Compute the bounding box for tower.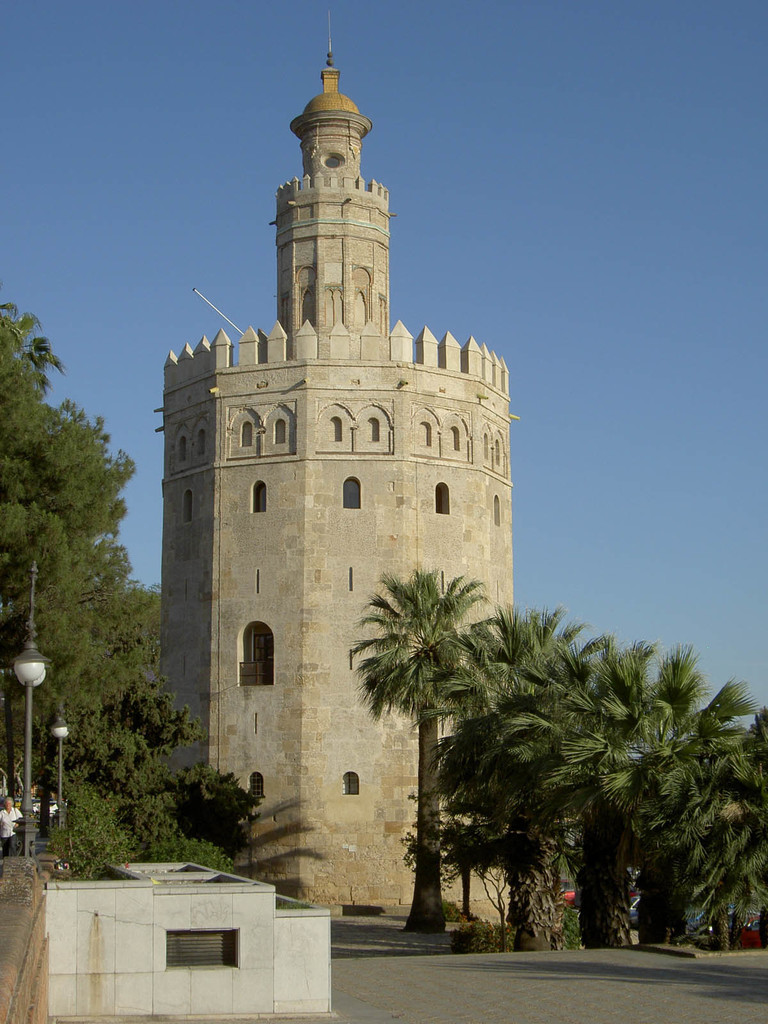
select_region(137, 12, 508, 892).
